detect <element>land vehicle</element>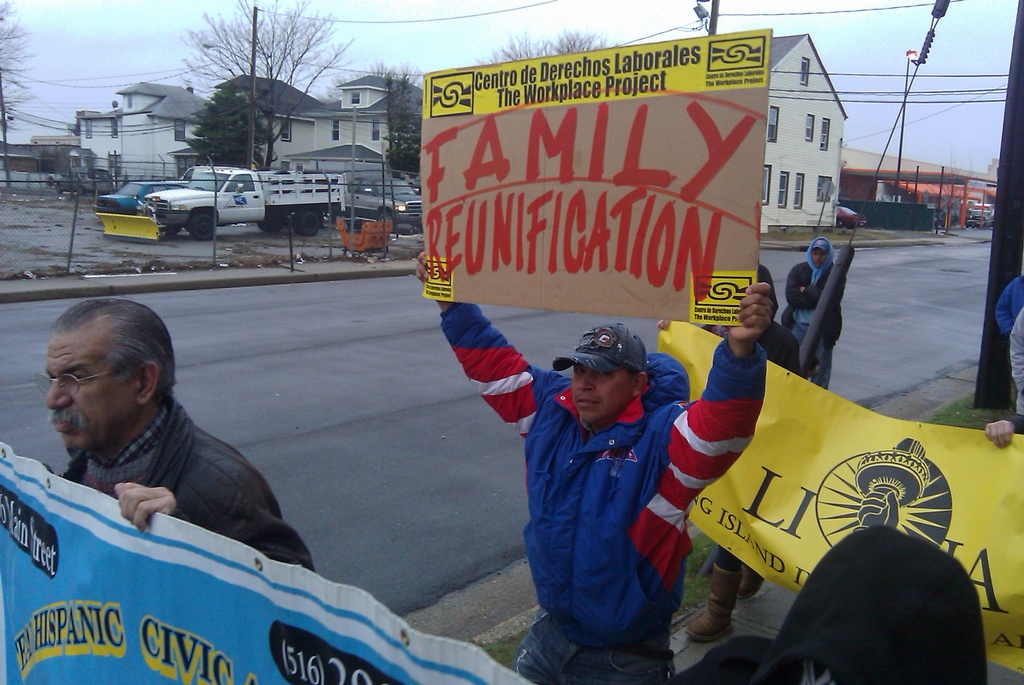
54, 162, 115, 197
